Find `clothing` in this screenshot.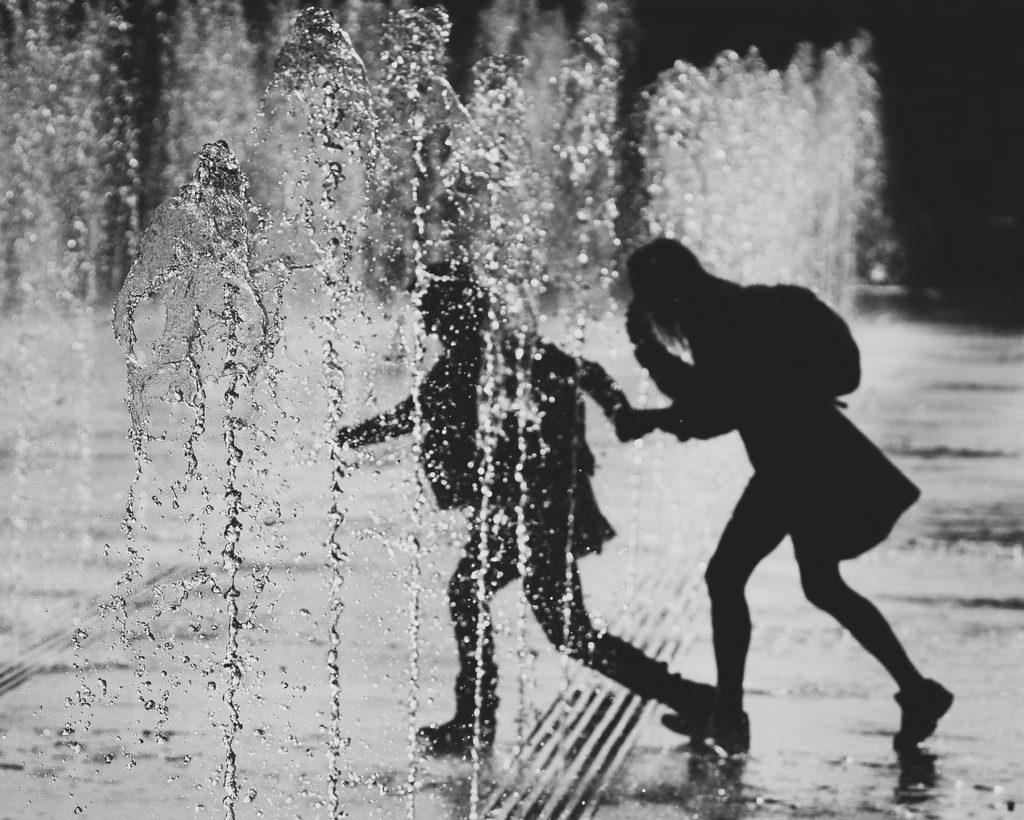
The bounding box for `clothing` is rect(411, 336, 620, 561).
